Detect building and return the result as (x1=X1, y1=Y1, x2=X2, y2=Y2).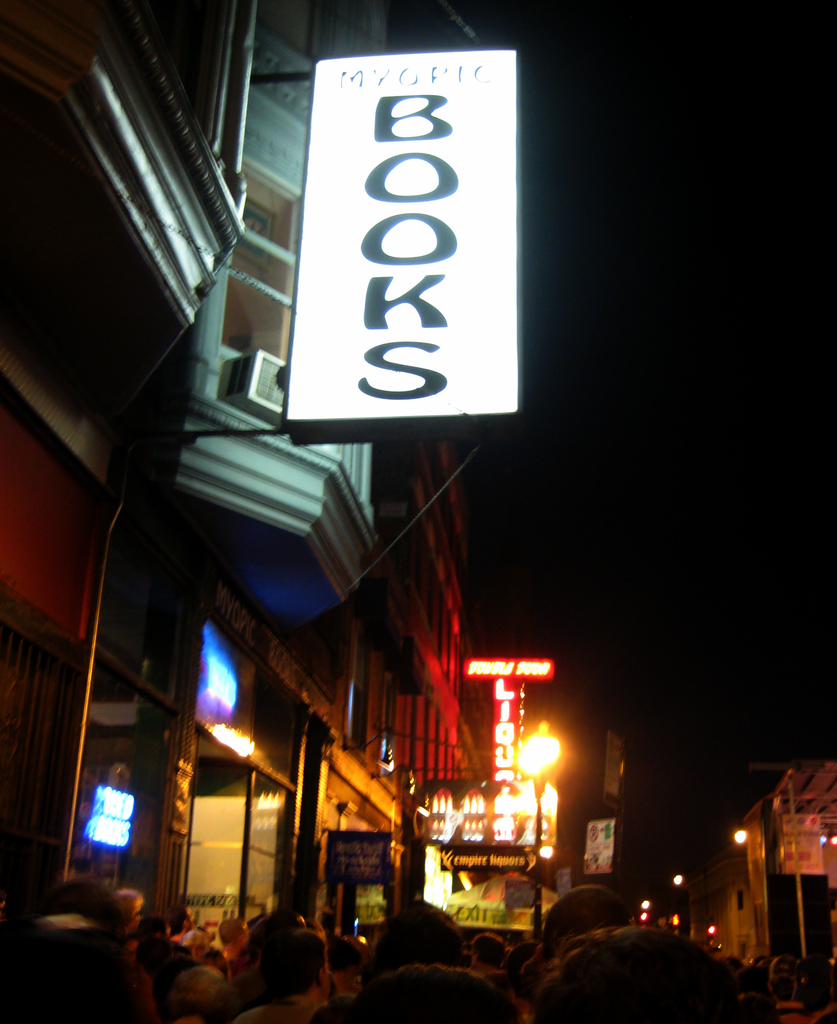
(x1=0, y1=0, x2=246, y2=913).
